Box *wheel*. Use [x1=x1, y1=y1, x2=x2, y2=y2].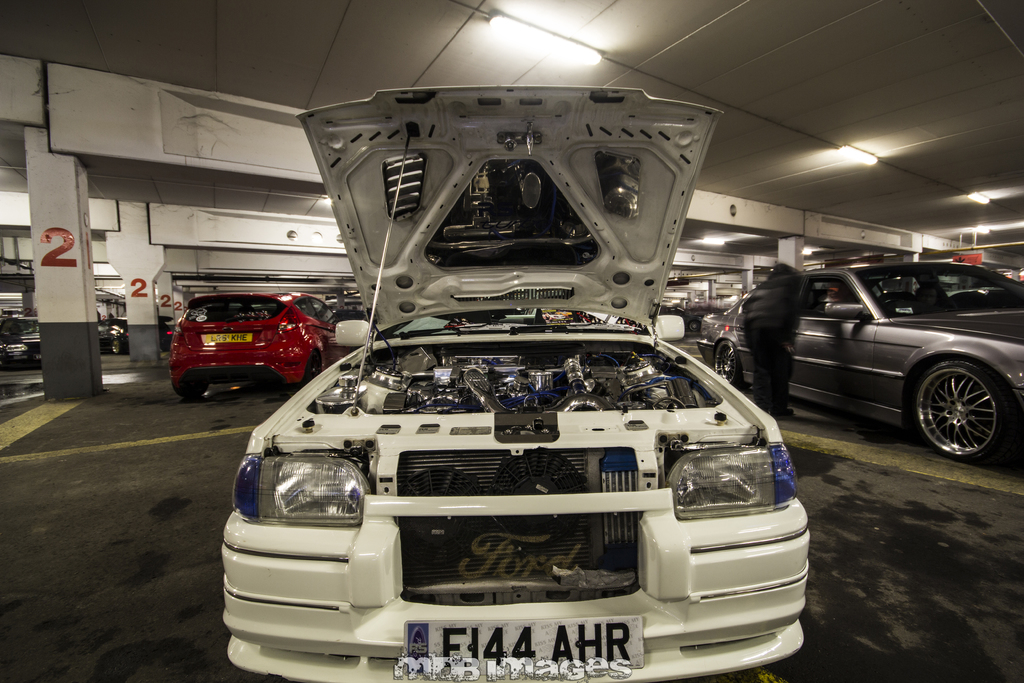
[x1=922, y1=355, x2=1007, y2=457].
